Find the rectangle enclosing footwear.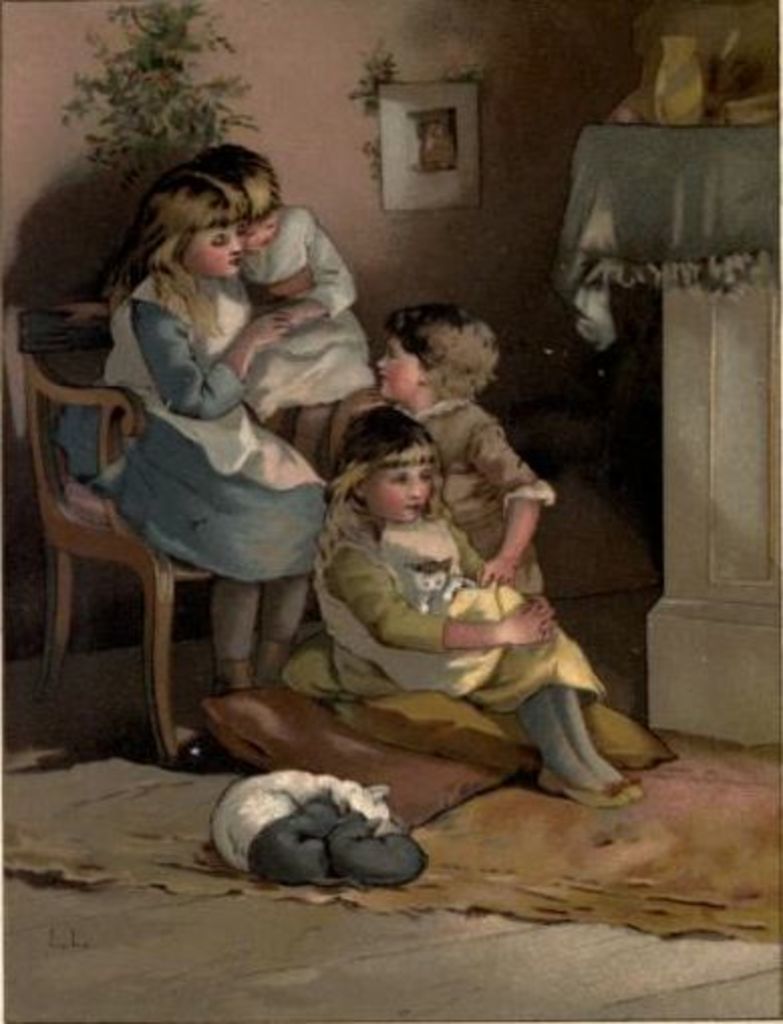
l=531, t=779, r=622, b=813.
